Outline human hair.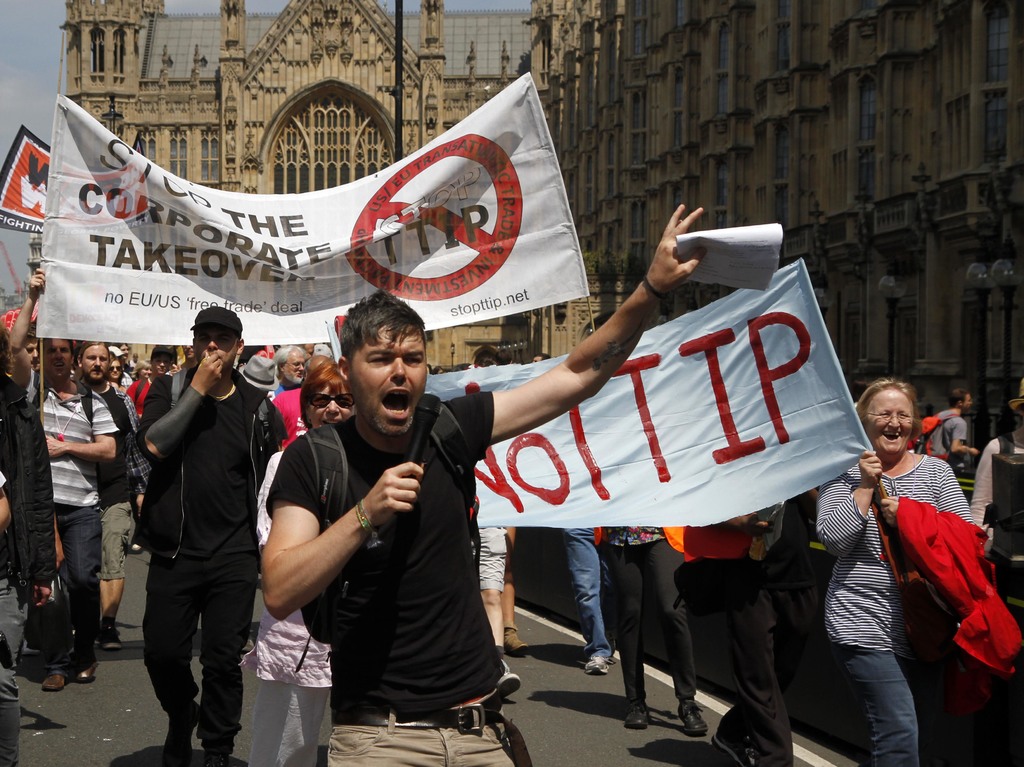
Outline: (left=0, top=321, right=16, bottom=376).
